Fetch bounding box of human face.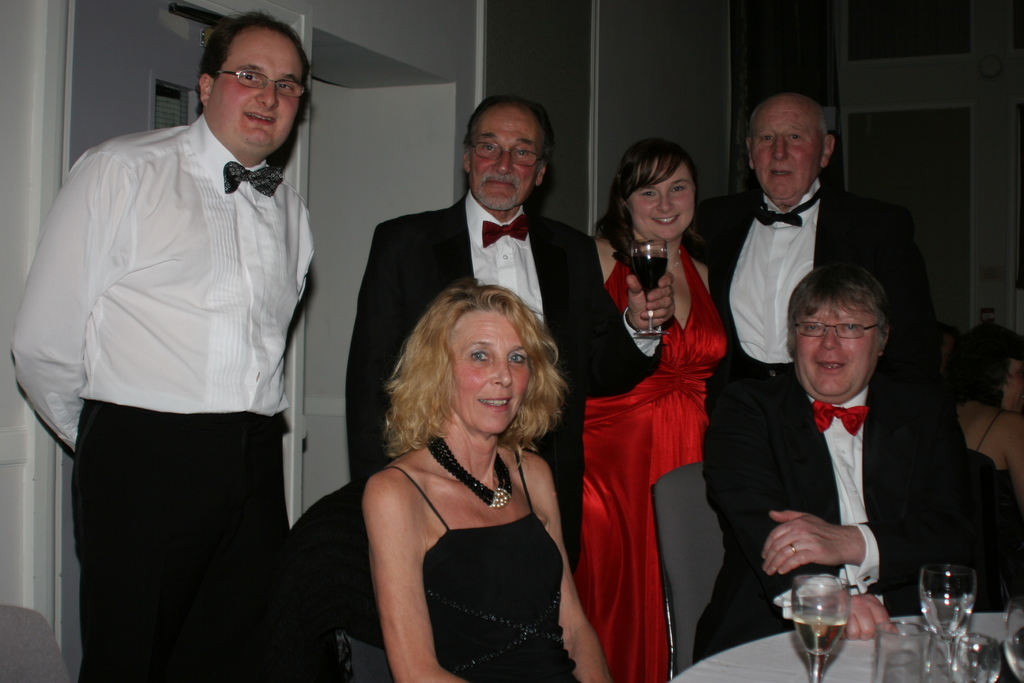
Bbox: bbox(789, 261, 872, 404).
